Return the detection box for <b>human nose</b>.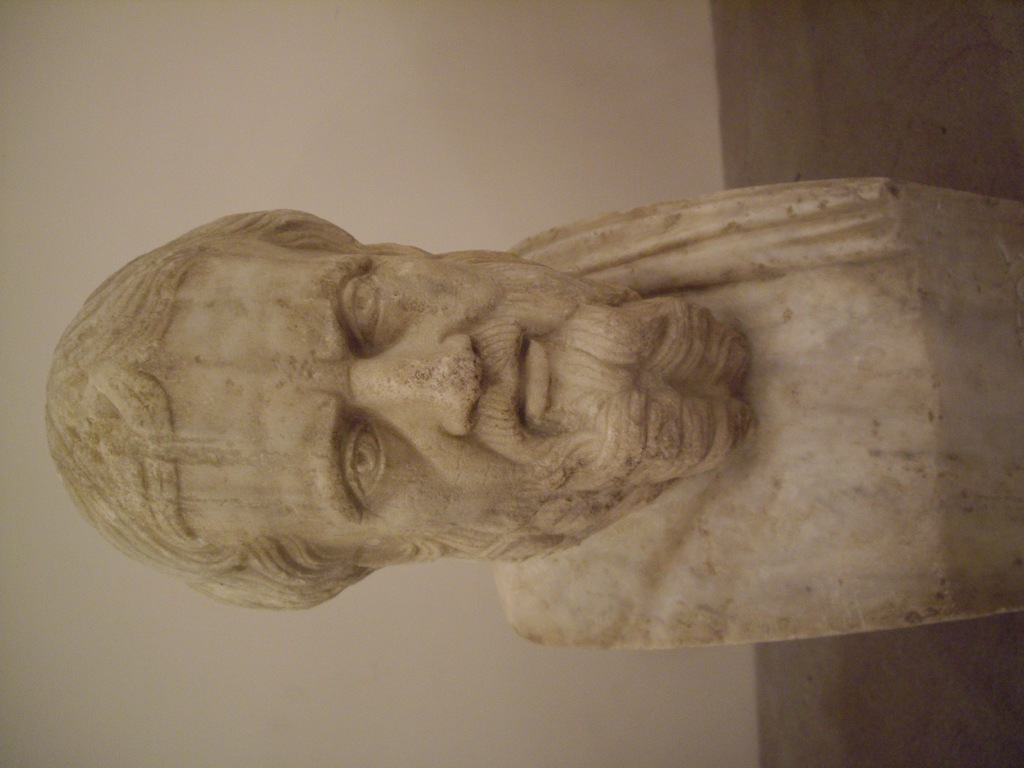
bbox(340, 331, 492, 438).
